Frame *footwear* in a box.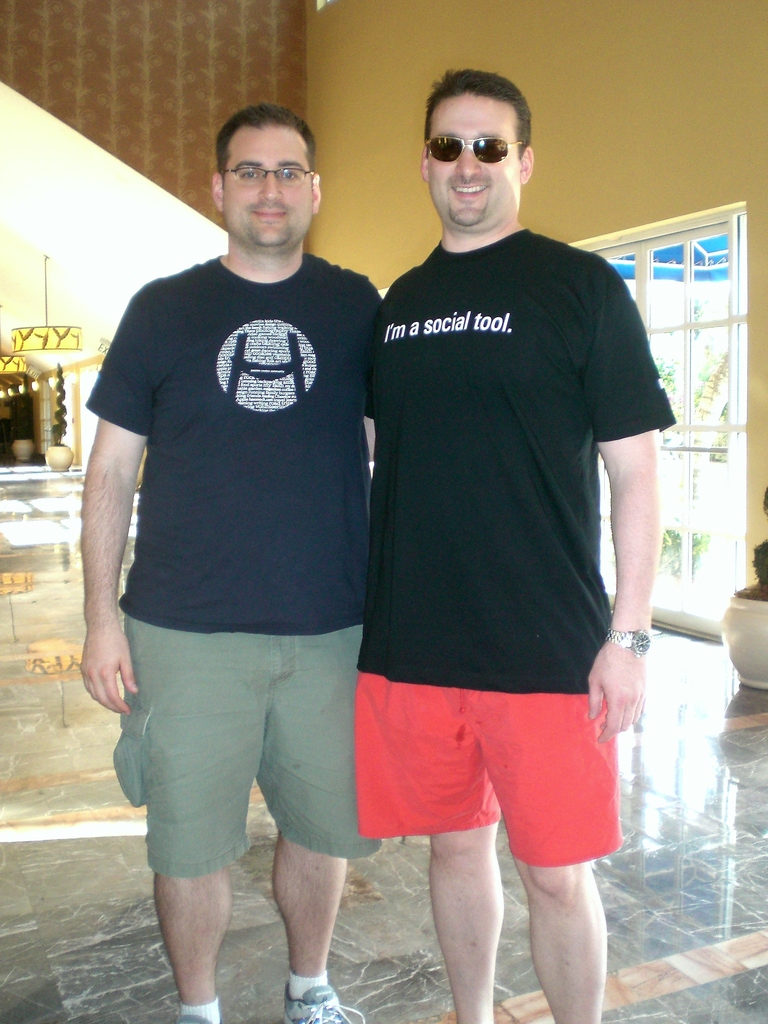
crop(273, 940, 345, 1017).
